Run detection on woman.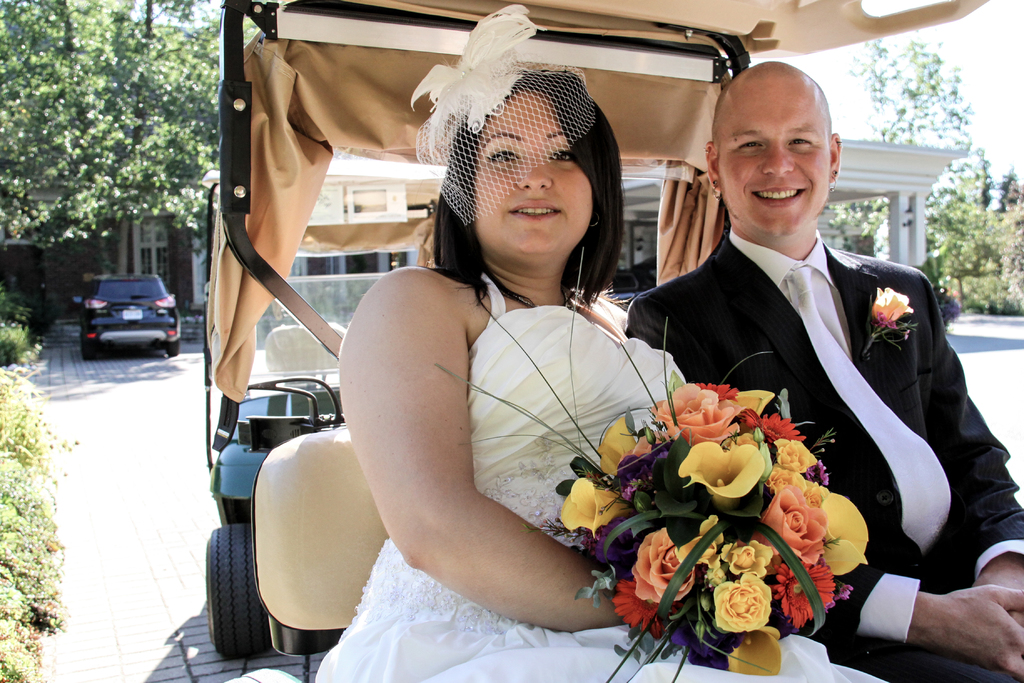
Result: (x1=303, y1=69, x2=890, y2=682).
